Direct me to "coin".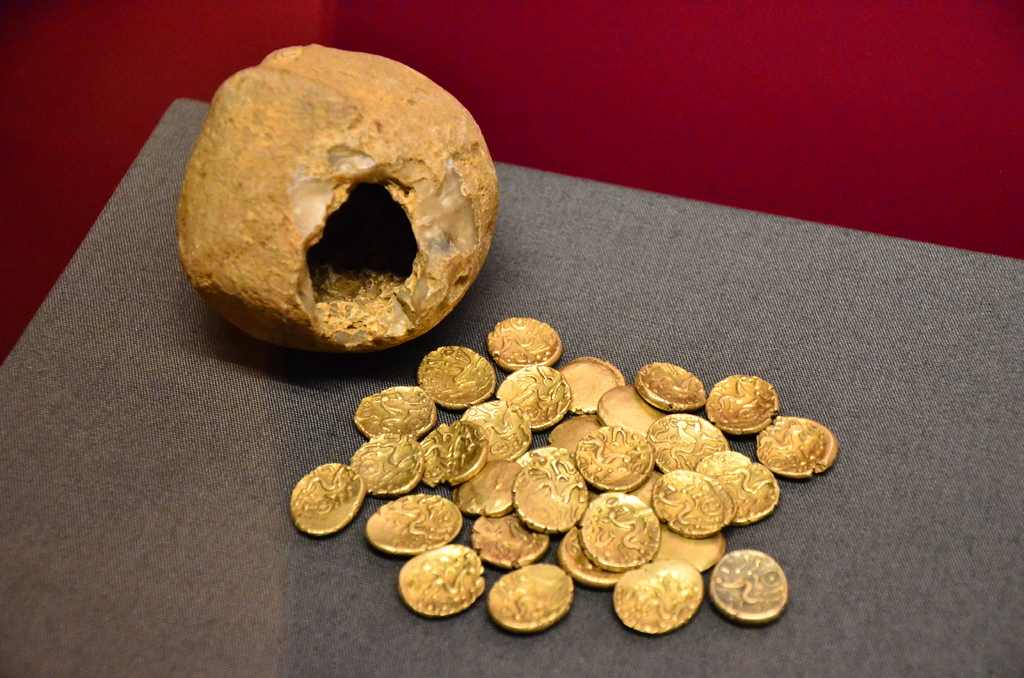
Direction: bbox(342, 430, 425, 492).
